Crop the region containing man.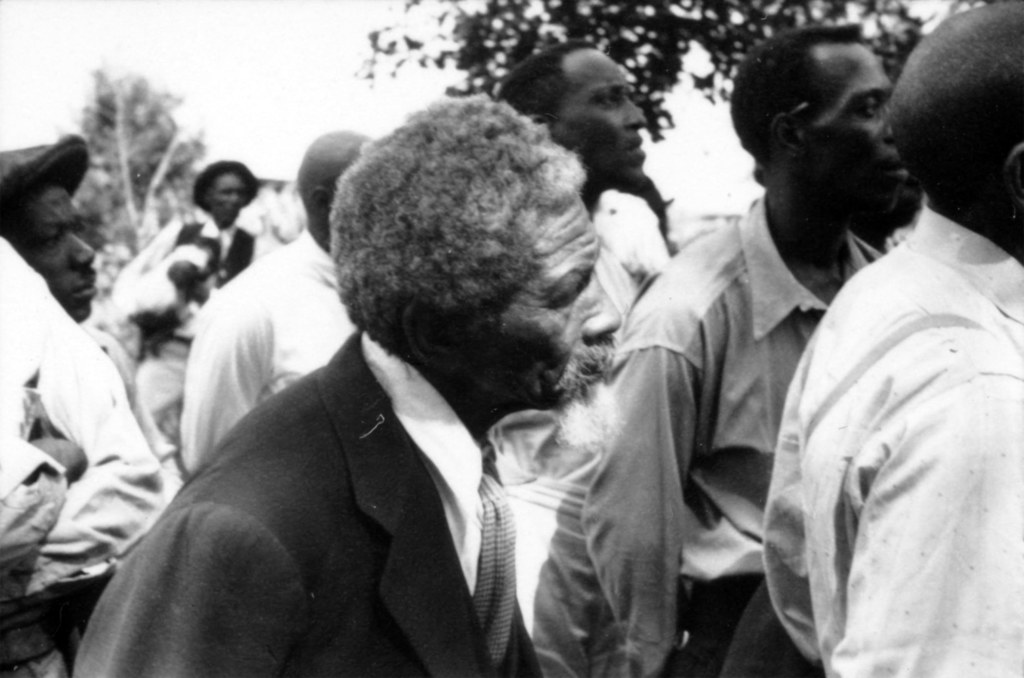
Crop region: {"left": 118, "top": 154, "right": 275, "bottom": 481}.
